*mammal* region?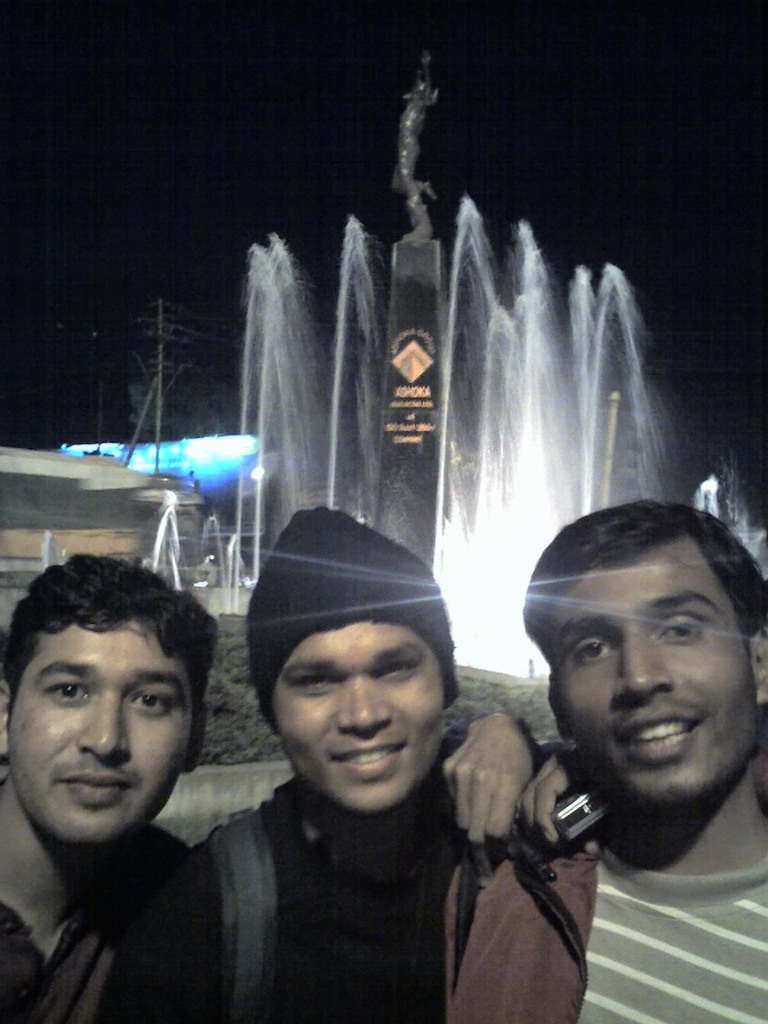
select_region(0, 552, 213, 1023)
